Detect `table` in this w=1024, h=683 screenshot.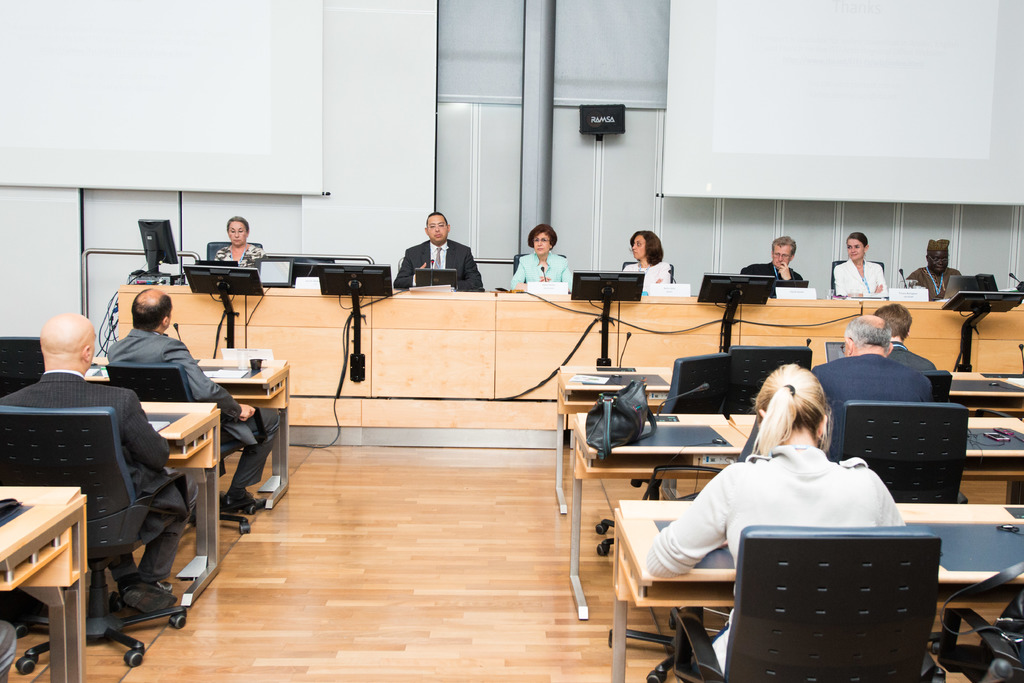
Detection: left=114, top=282, right=1023, bottom=449.
